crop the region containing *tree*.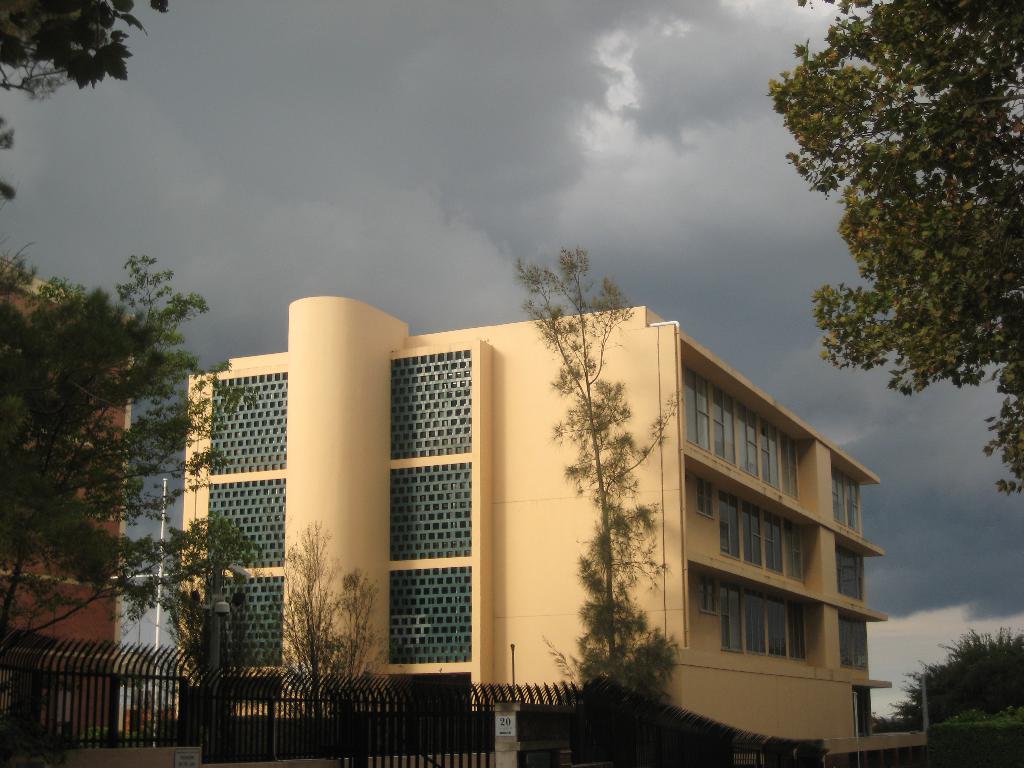
Crop region: 0:0:163:100.
